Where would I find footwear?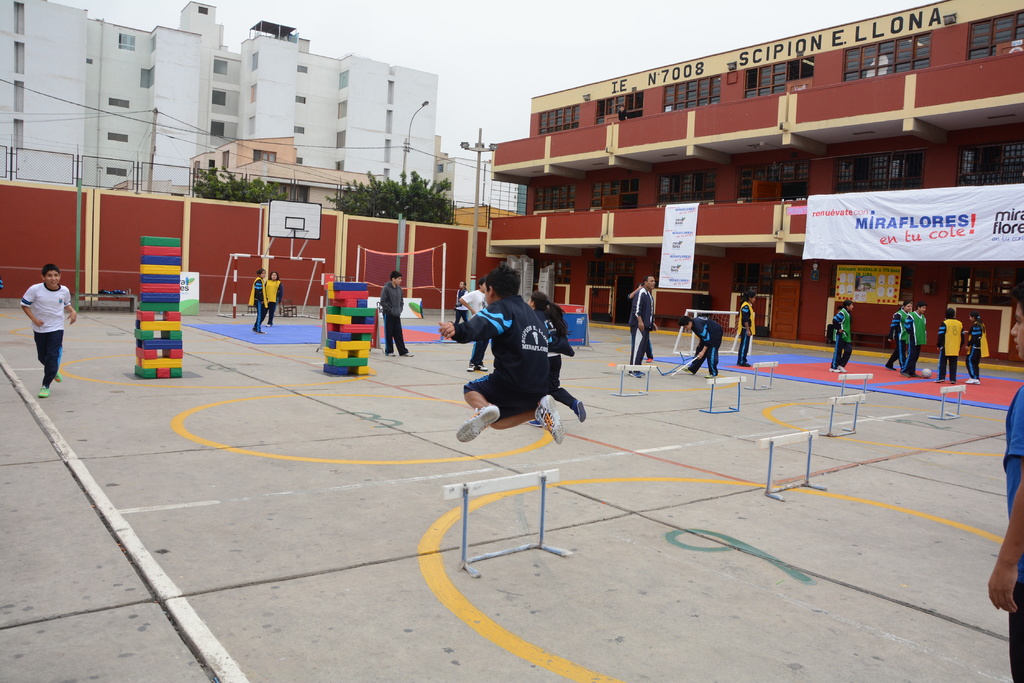
At rect(530, 403, 563, 447).
